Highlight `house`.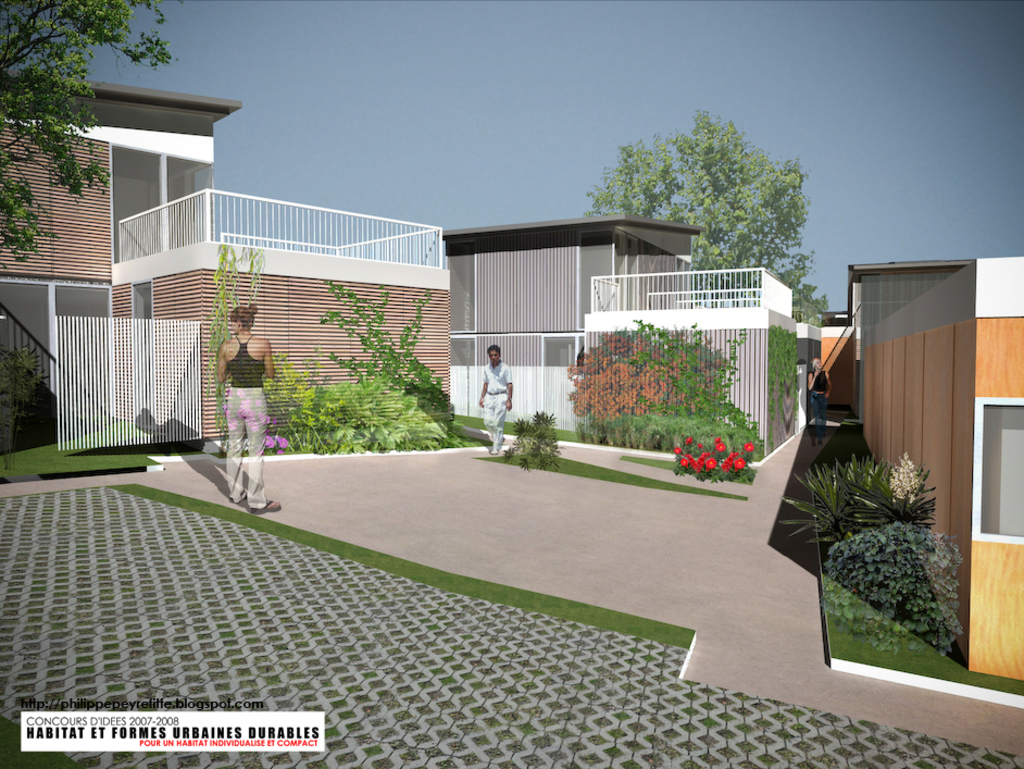
Highlighted region: rect(0, 96, 457, 457).
